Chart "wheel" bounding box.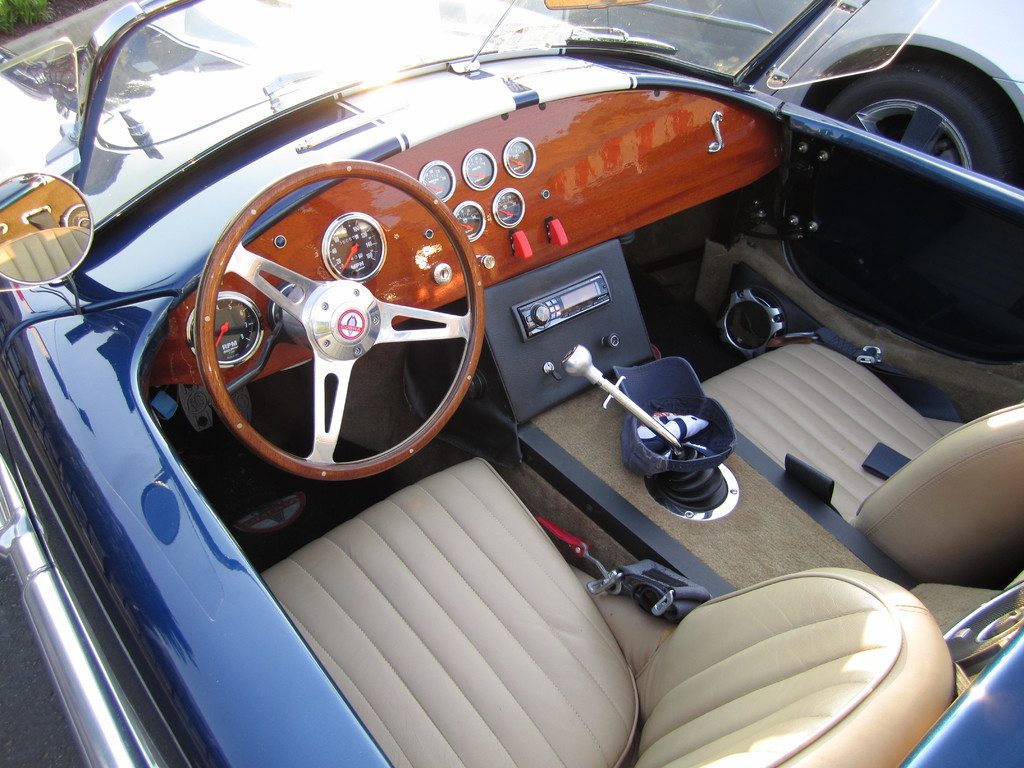
Charted: 822, 63, 1023, 182.
